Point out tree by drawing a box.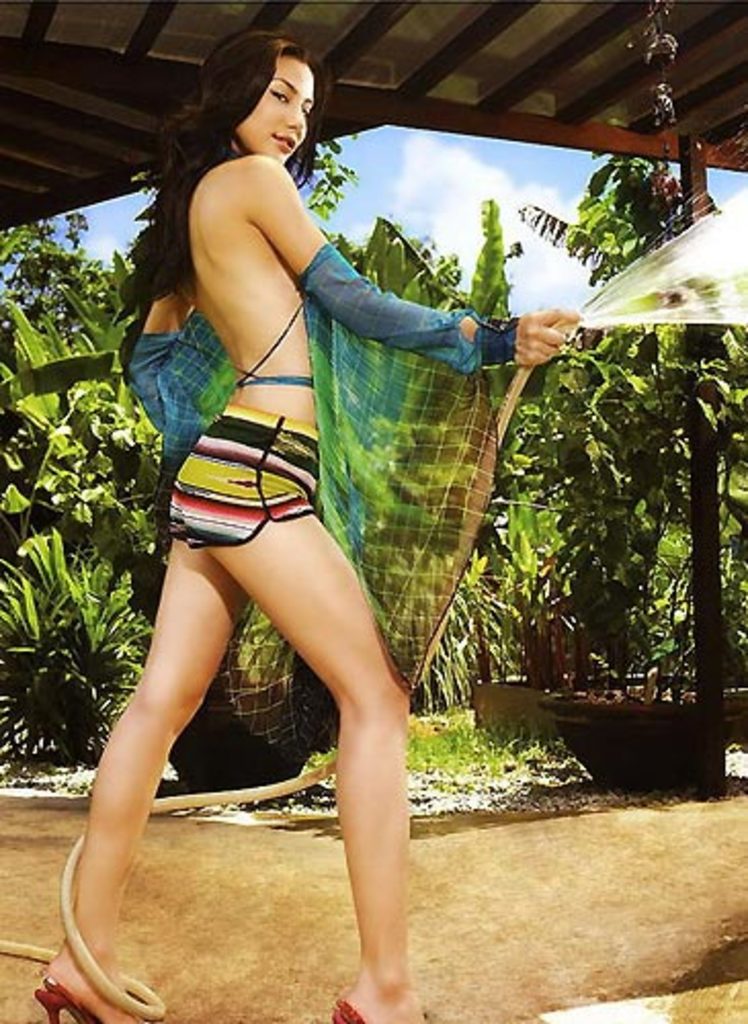
<box>500,133,746,651</box>.
